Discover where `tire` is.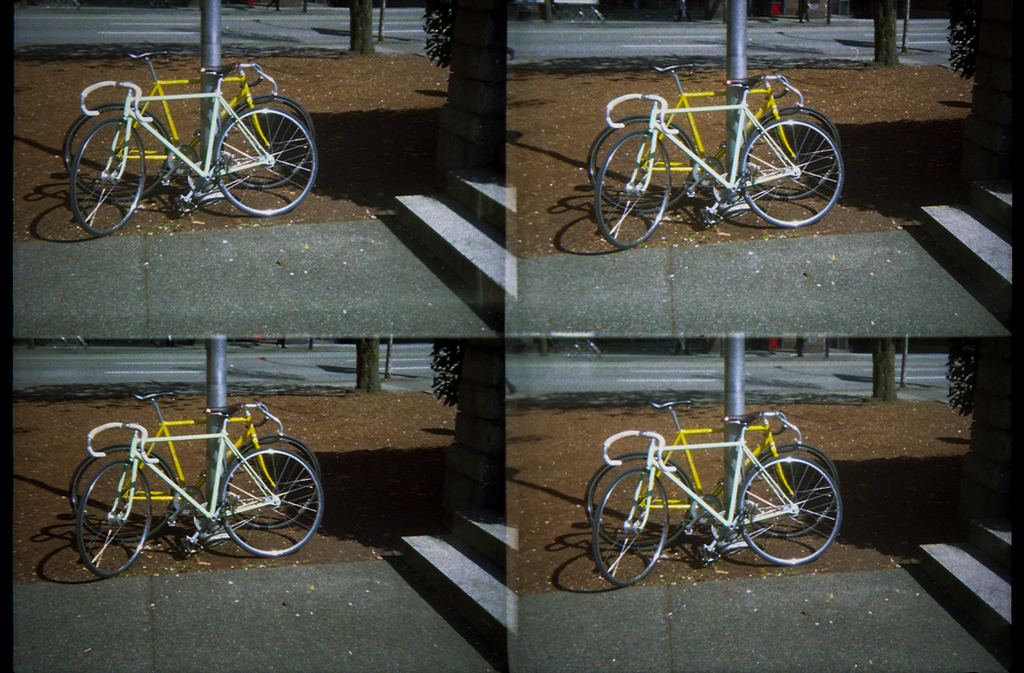
Discovered at 68 444 176 540.
